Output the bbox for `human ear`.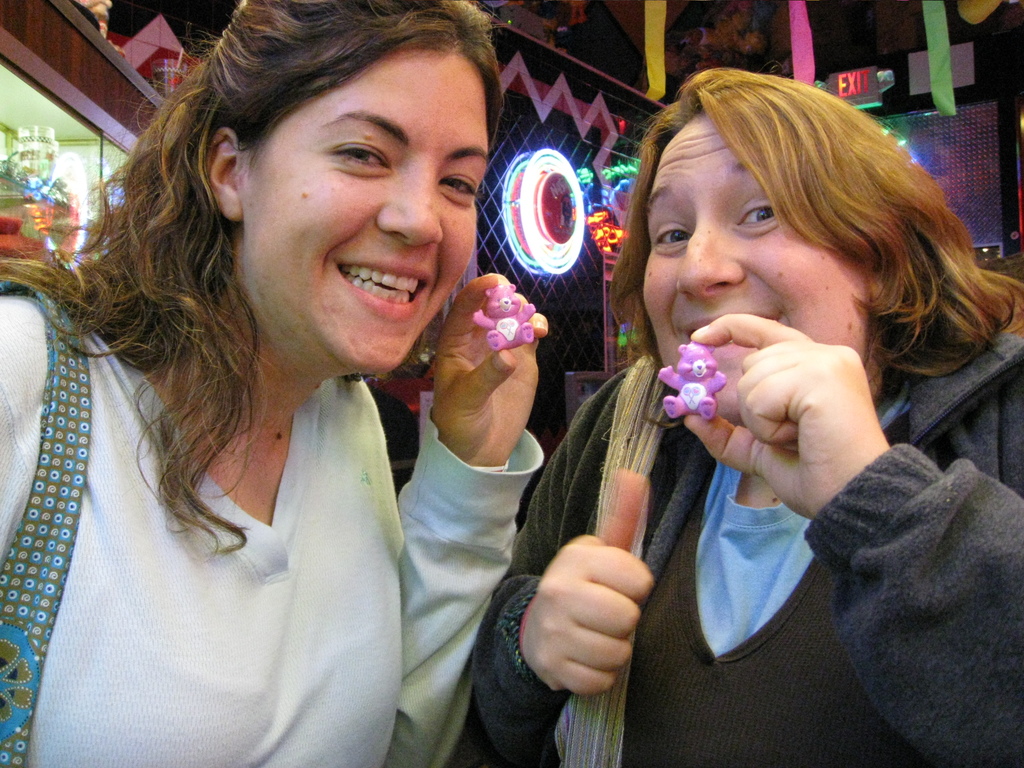
<region>205, 125, 237, 223</region>.
